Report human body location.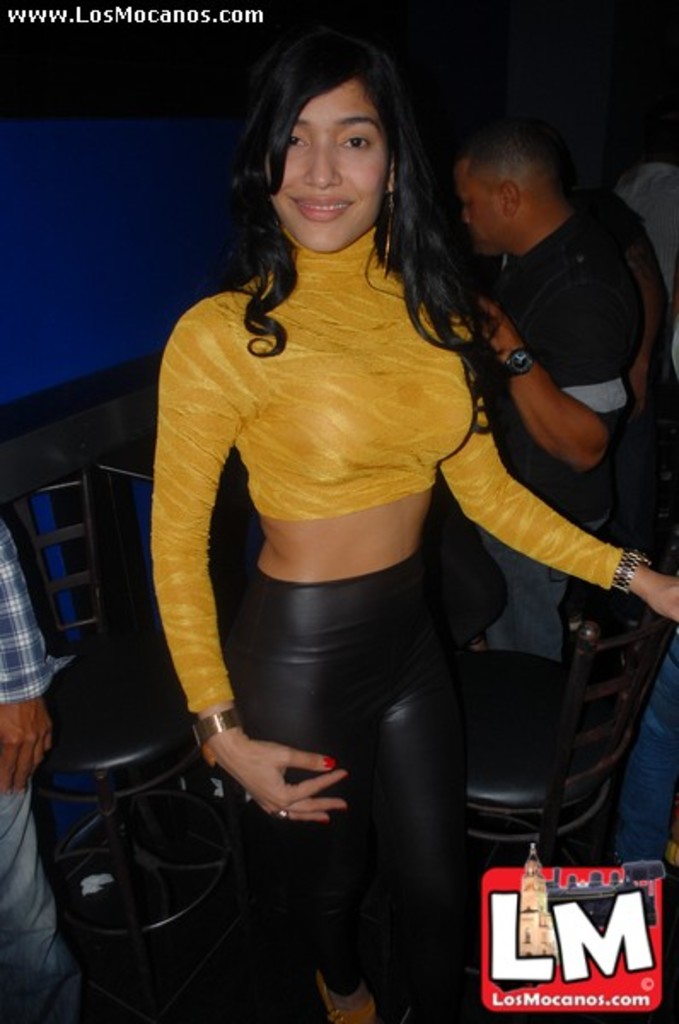
Report: bbox=[616, 167, 677, 350].
